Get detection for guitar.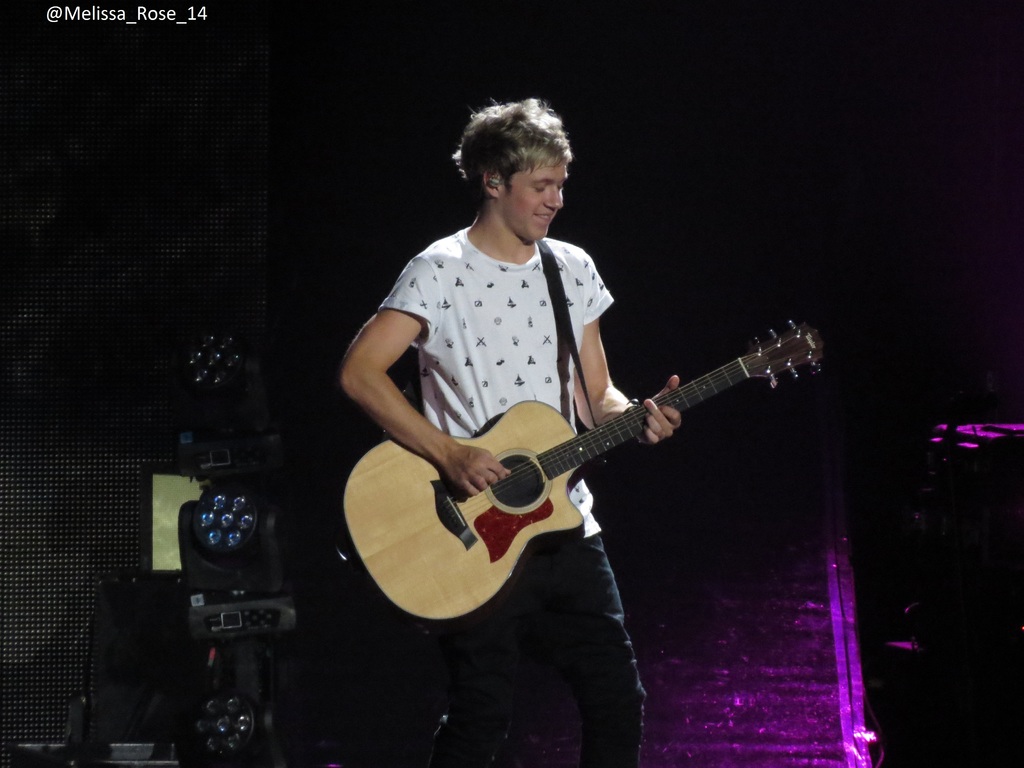
Detection: [left=344, top=315, right=823, bottom=620].
